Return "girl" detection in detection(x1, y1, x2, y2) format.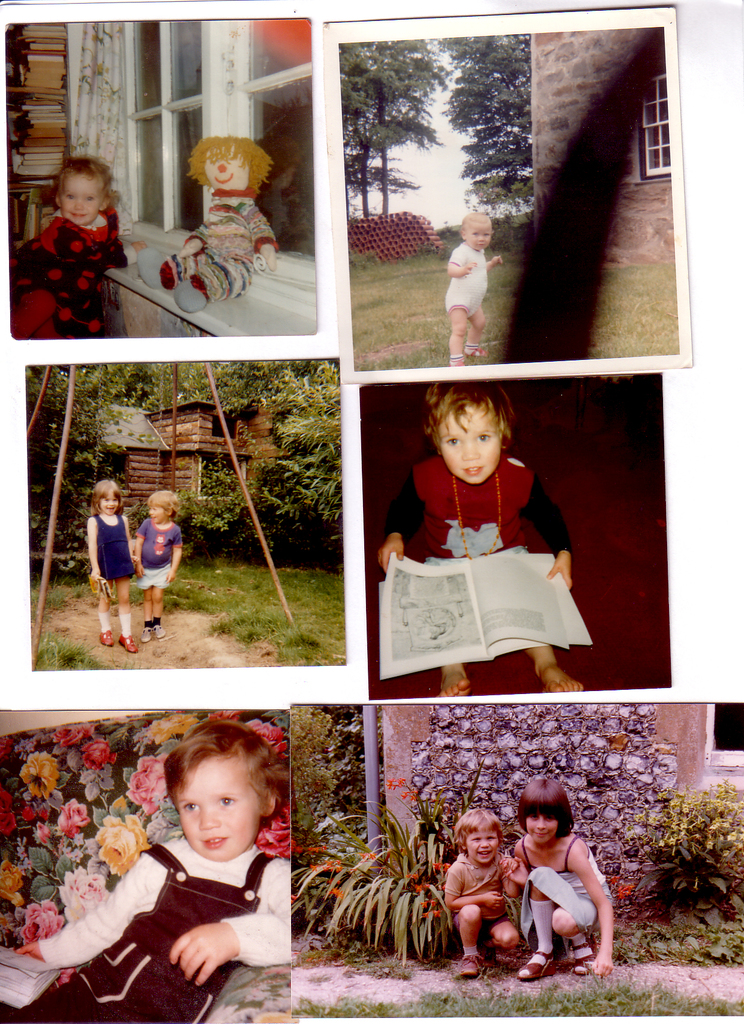
detection(449, 815, 509, 974).
